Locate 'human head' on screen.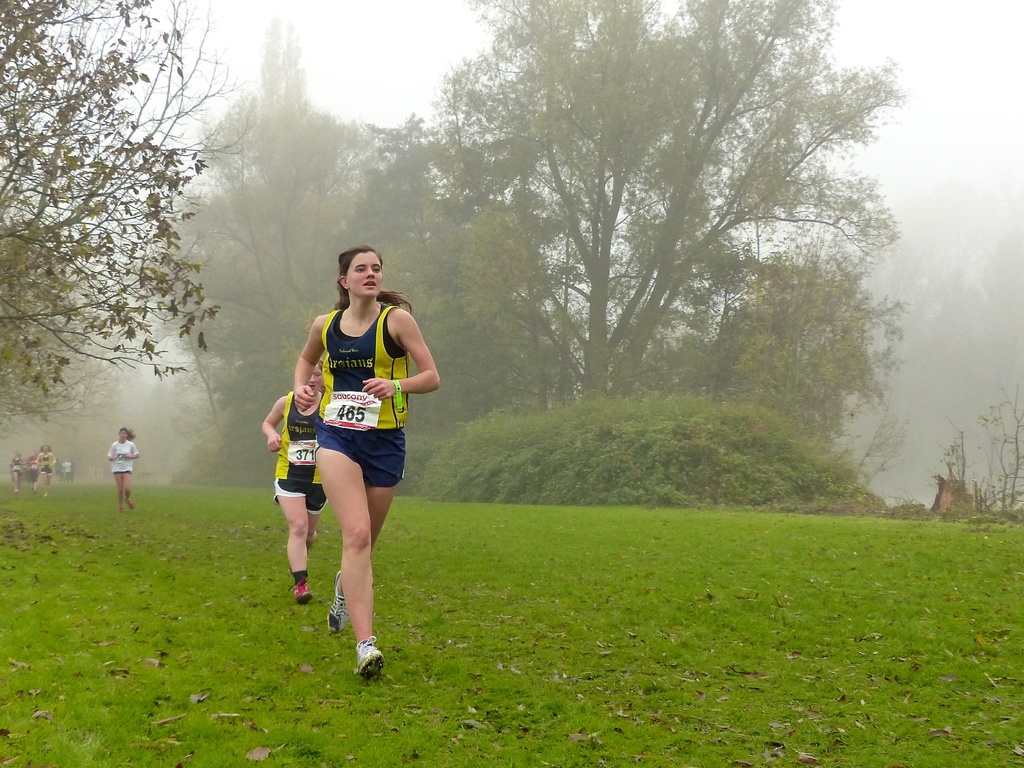
On screen at {"x1": 307, "y1": 360, "x2": 325, "y2": 399}.
